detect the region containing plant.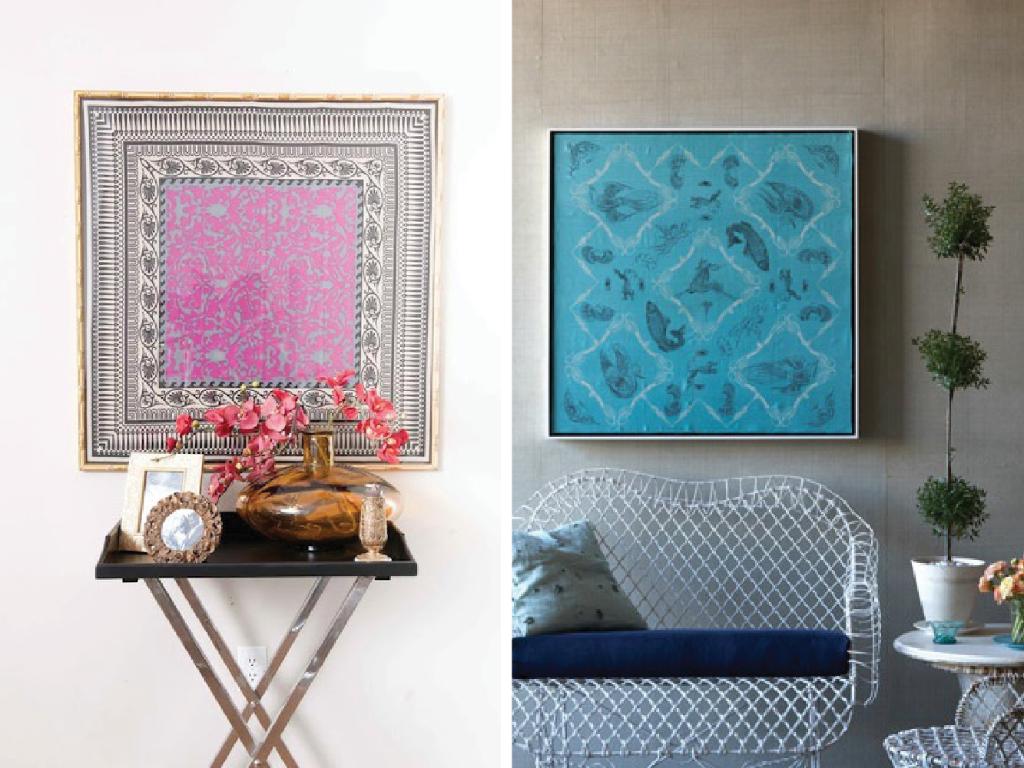
[left=903, top=172, right=999, bottom=562].
